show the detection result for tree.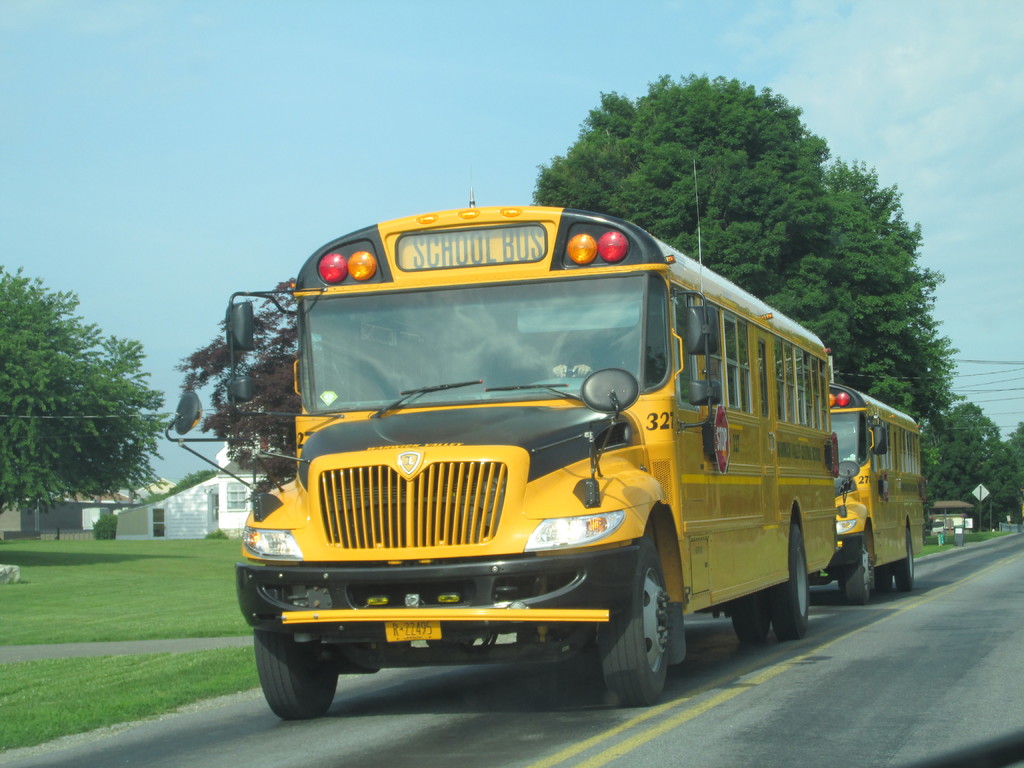
(525, 67, 965, 451).
